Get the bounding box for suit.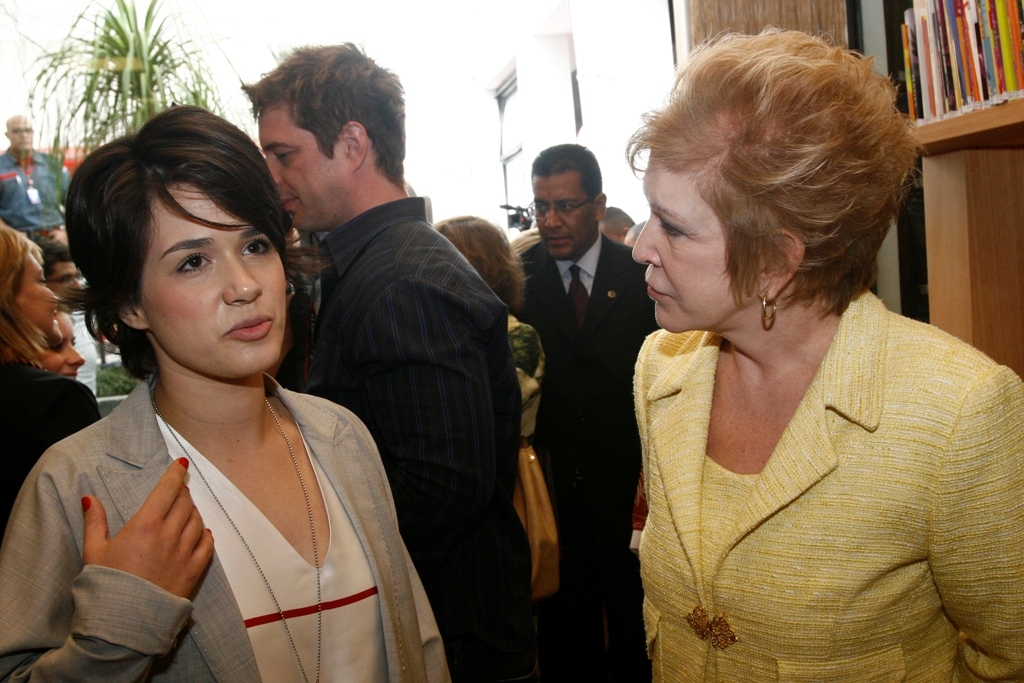
bbox=[0, 369, 456, 682].
